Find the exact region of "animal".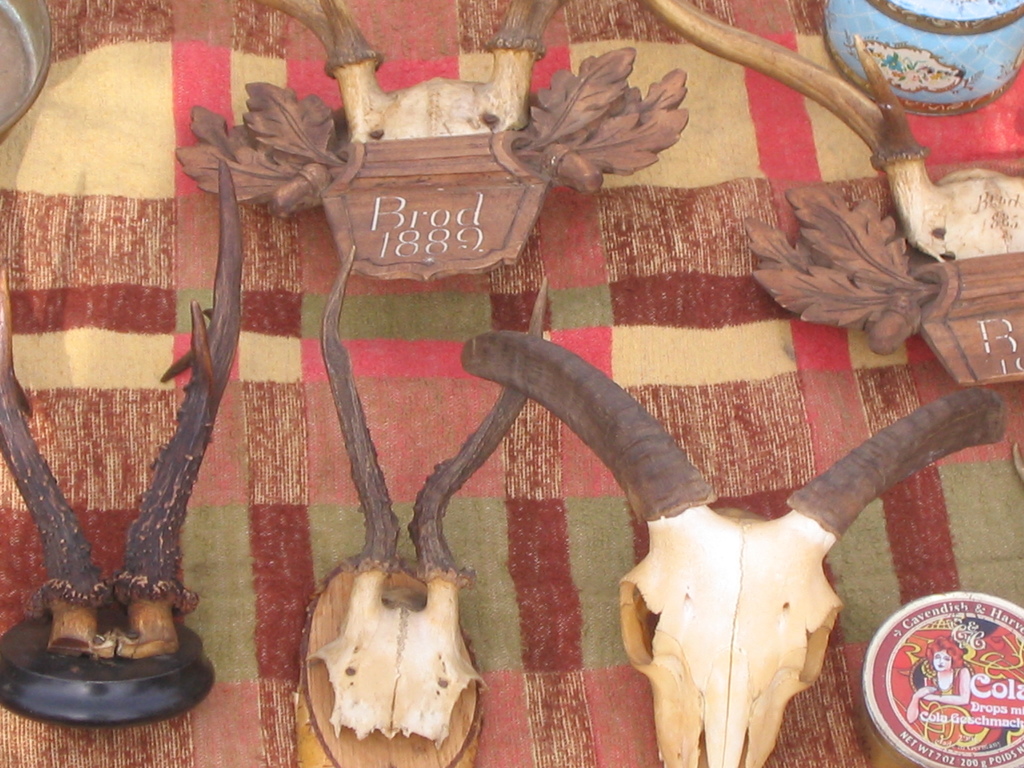
Exact region: box=[256, 0, 587, 139].
